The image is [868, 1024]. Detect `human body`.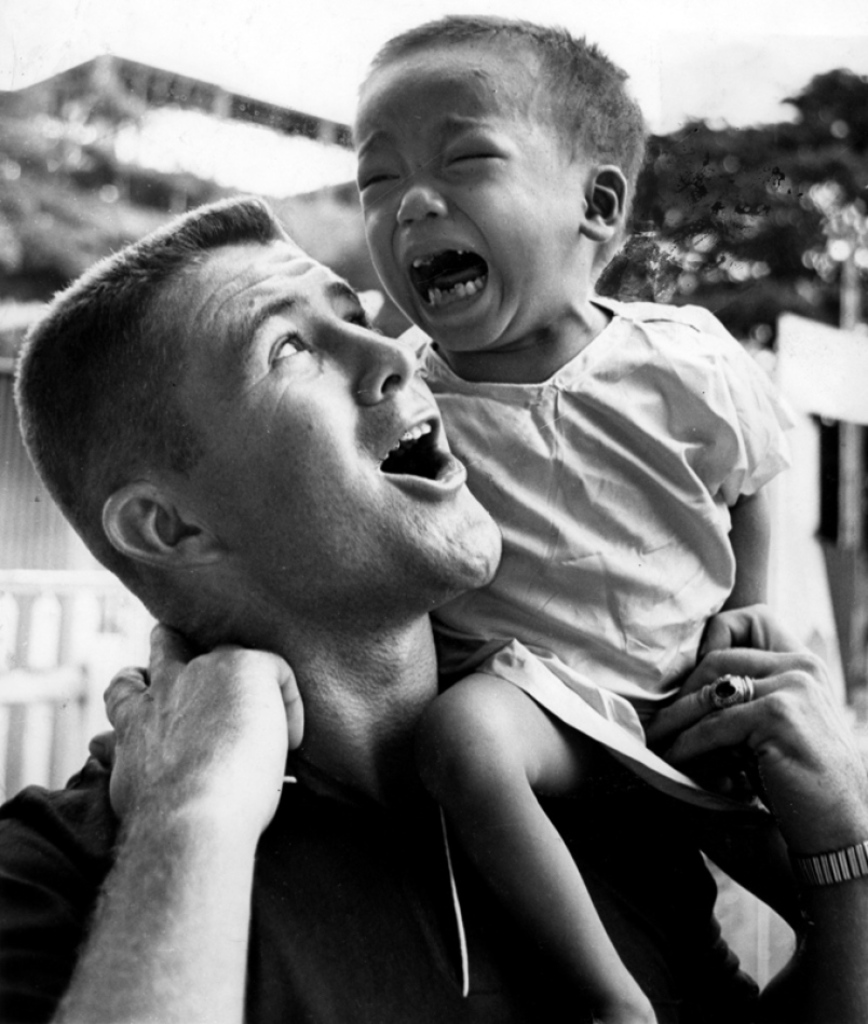
Detection: (393,291,806,1023).
